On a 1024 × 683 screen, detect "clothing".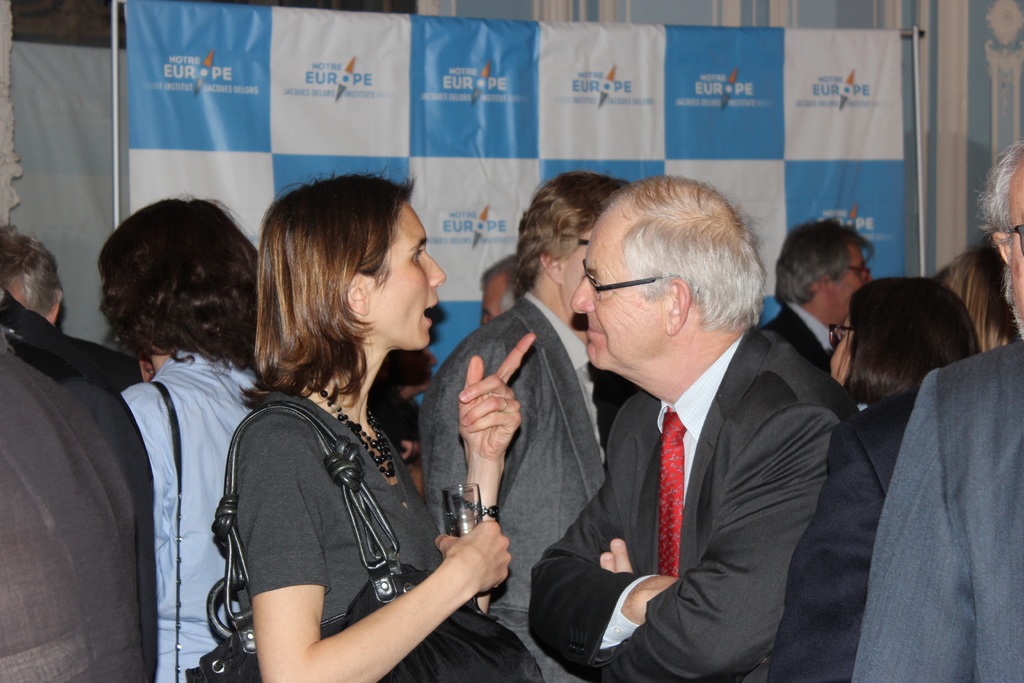
(x1=522, y1=314, x2=863, y2=682).
